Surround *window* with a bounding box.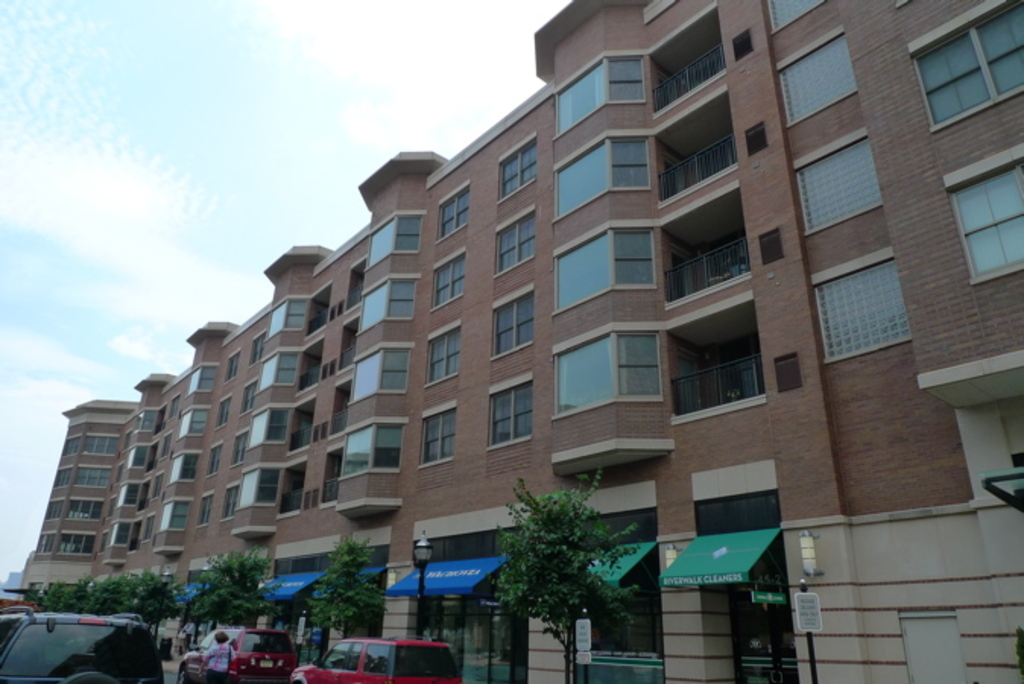
crop(246, 407, 292, 450).
